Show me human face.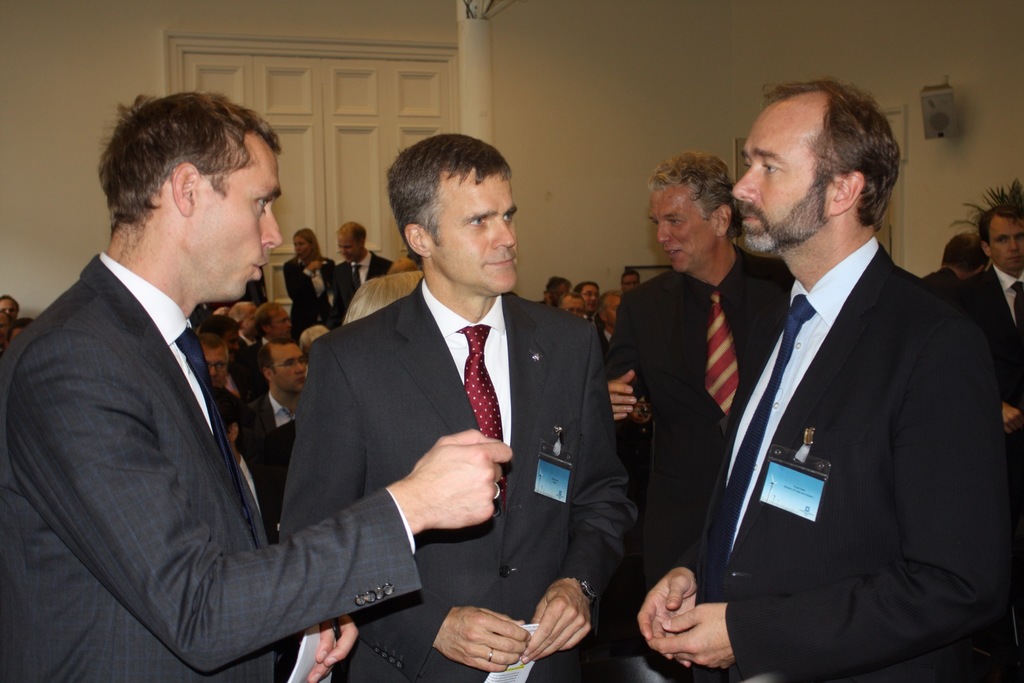
human face is here: detection(195, 151, 280, 293).
